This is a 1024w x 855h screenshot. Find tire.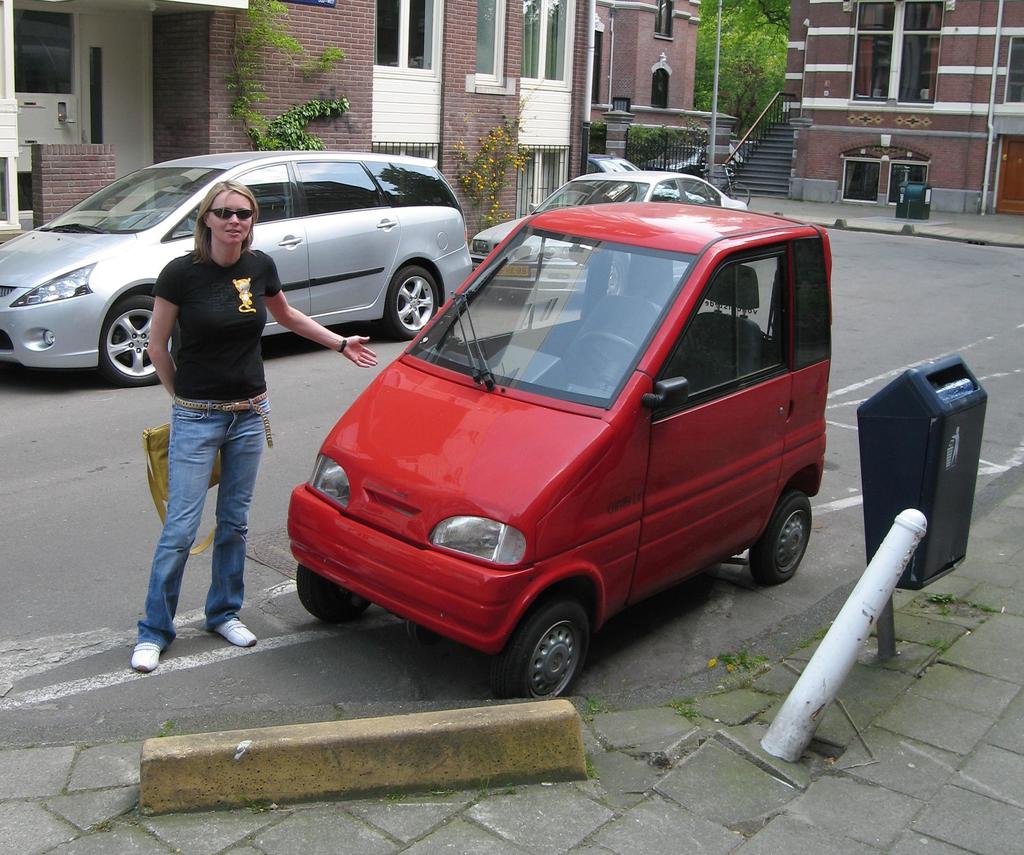
Bounding box: {"left": 500, "top": 597, "right": 597, "bottom": 699}.
